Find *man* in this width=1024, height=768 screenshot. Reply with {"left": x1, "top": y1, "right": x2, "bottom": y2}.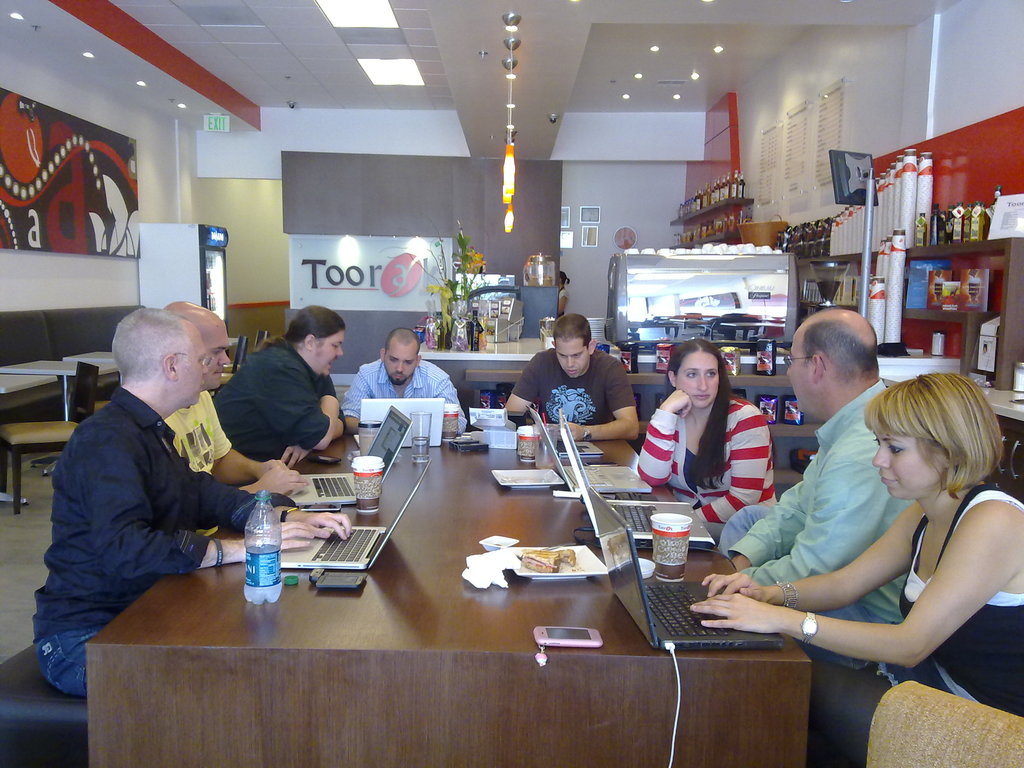
{"left": 31, "top": 291, "right": 285, "bottom": 665}.
